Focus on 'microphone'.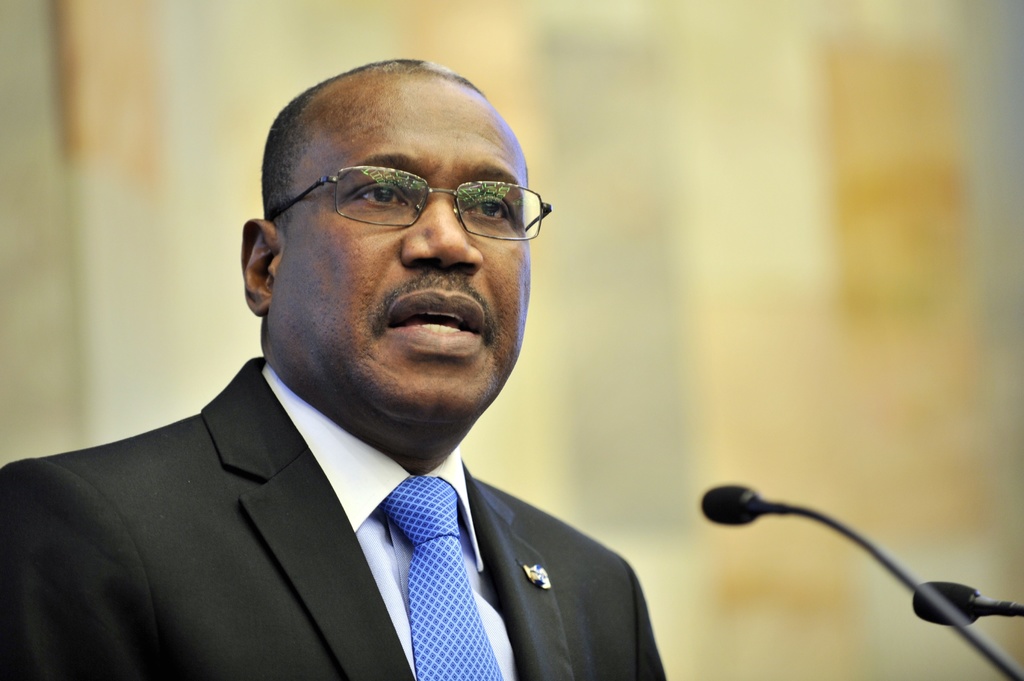
Focused at [911, 579, 984, 626].
